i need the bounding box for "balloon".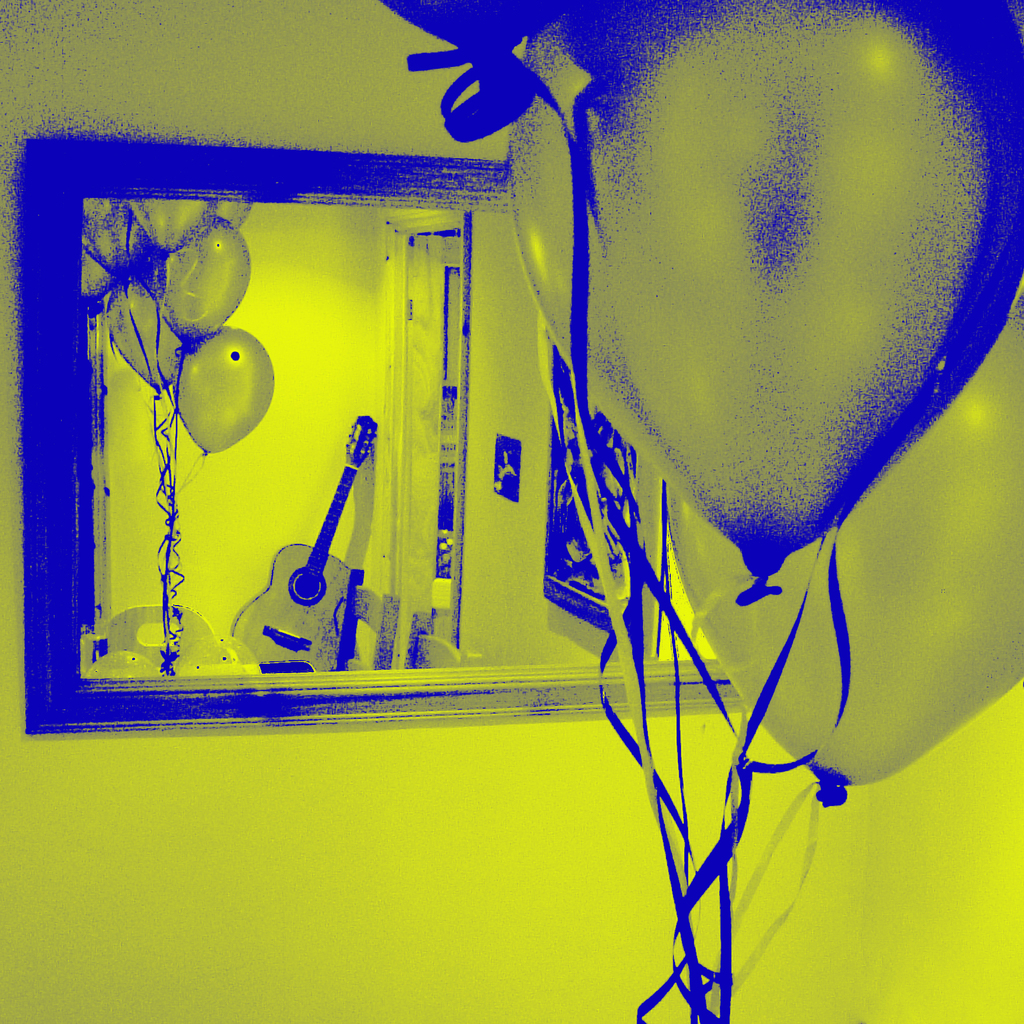
Here it is: bbox=[665, 286, 1023, 806].
